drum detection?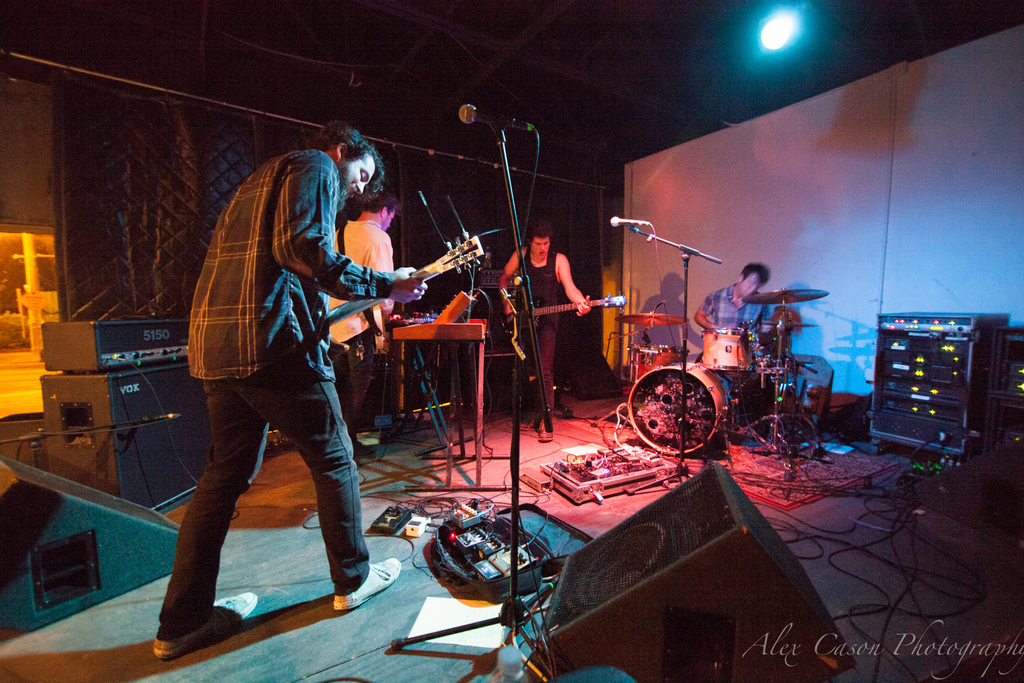
BBox(627, 361, 735, 454)
